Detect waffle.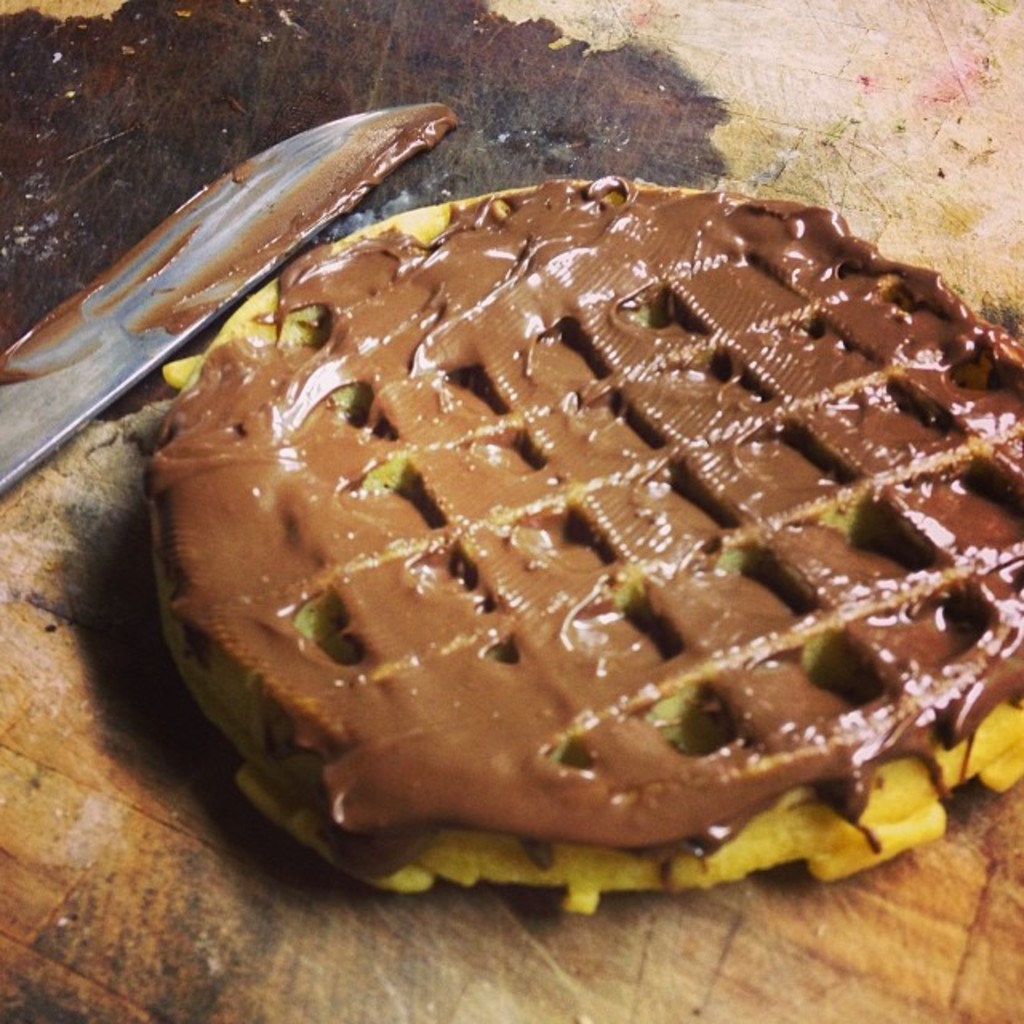
Detected at [149,170,1022,920].
